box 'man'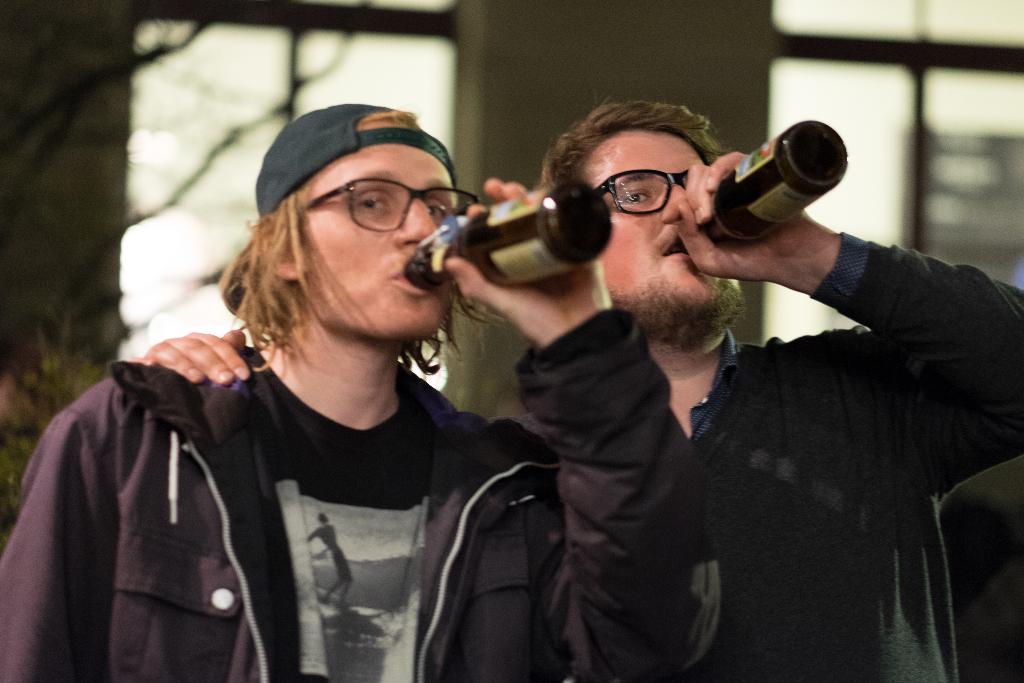
126, 92, 1023, 682
